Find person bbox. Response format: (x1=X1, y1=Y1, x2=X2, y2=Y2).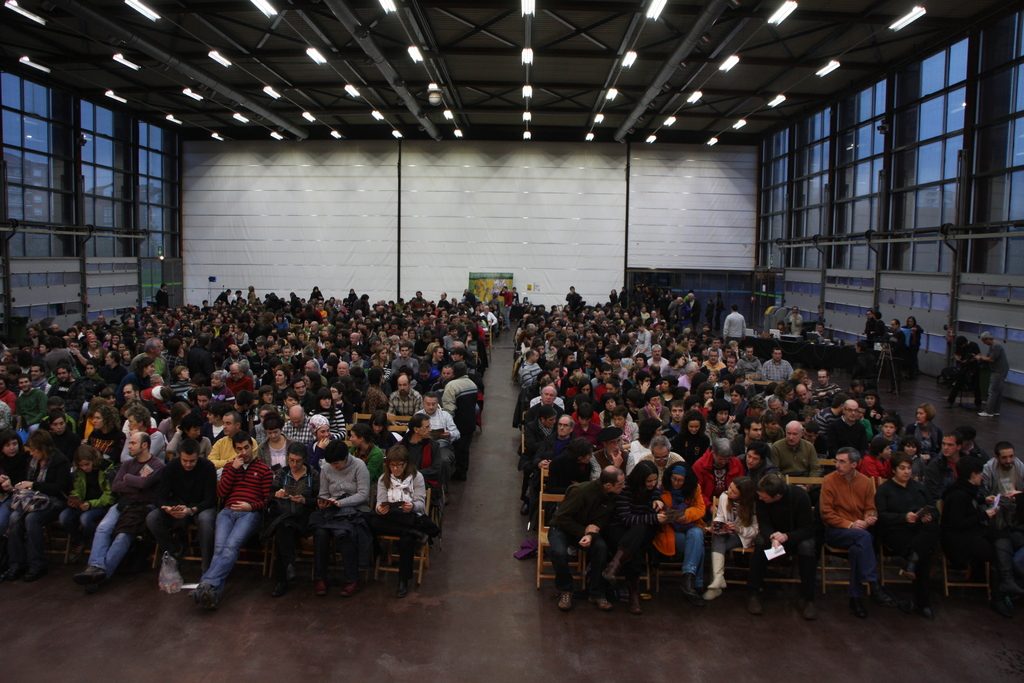
(x1=589, y1=368, x2=600, y2=391).
